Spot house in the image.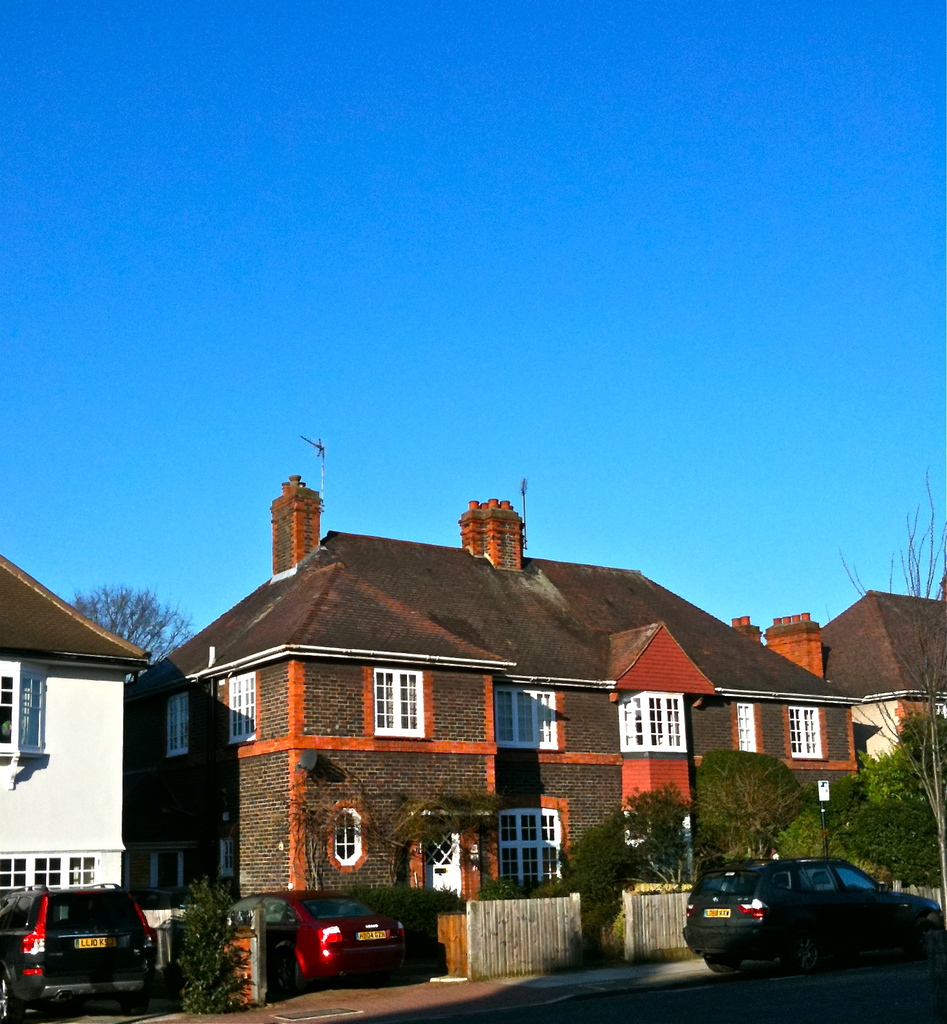
house found at box(0, 547, 151, 937).
